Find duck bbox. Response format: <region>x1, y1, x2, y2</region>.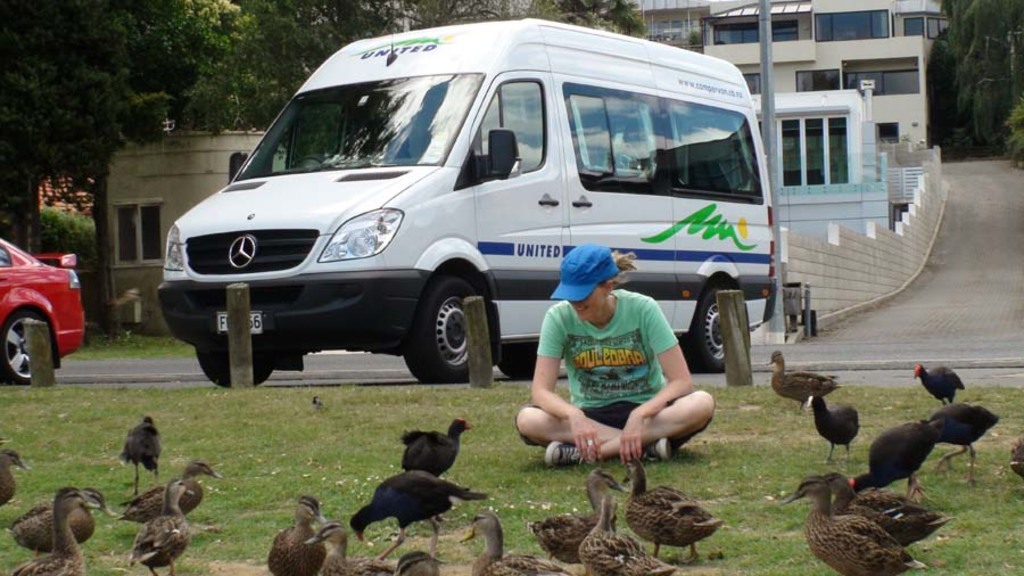
<region>13, 485, 89, 575</region>.
